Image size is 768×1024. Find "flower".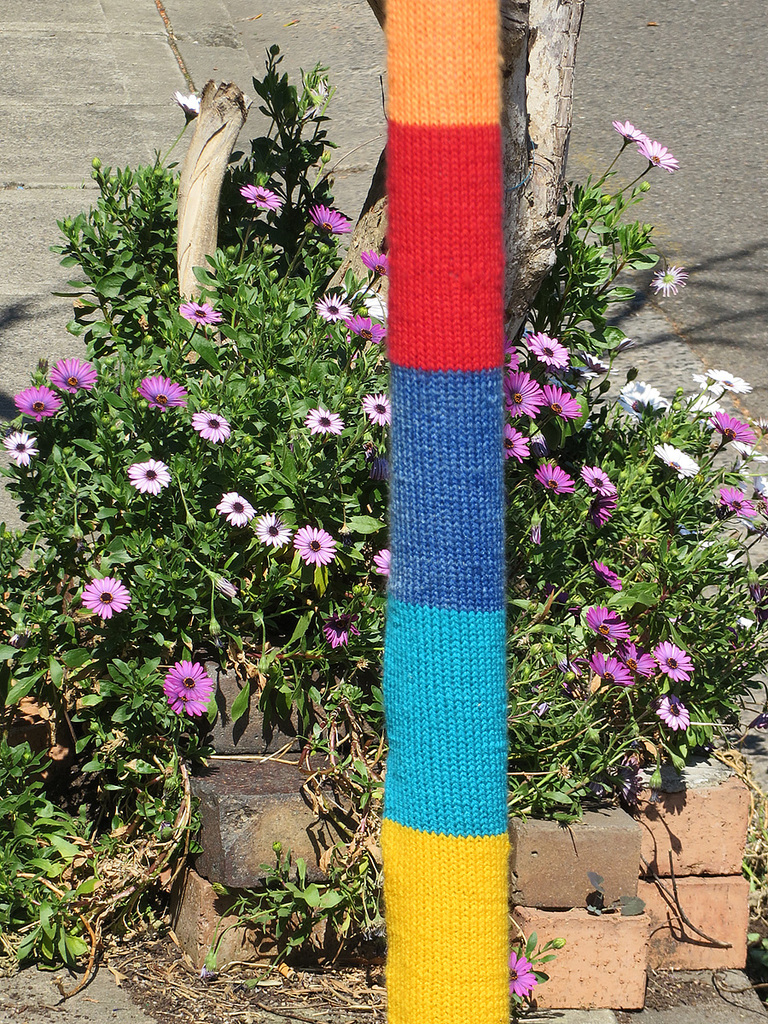
{"left": 323, "top": 612, "right": 358, "bottom": 653}.
